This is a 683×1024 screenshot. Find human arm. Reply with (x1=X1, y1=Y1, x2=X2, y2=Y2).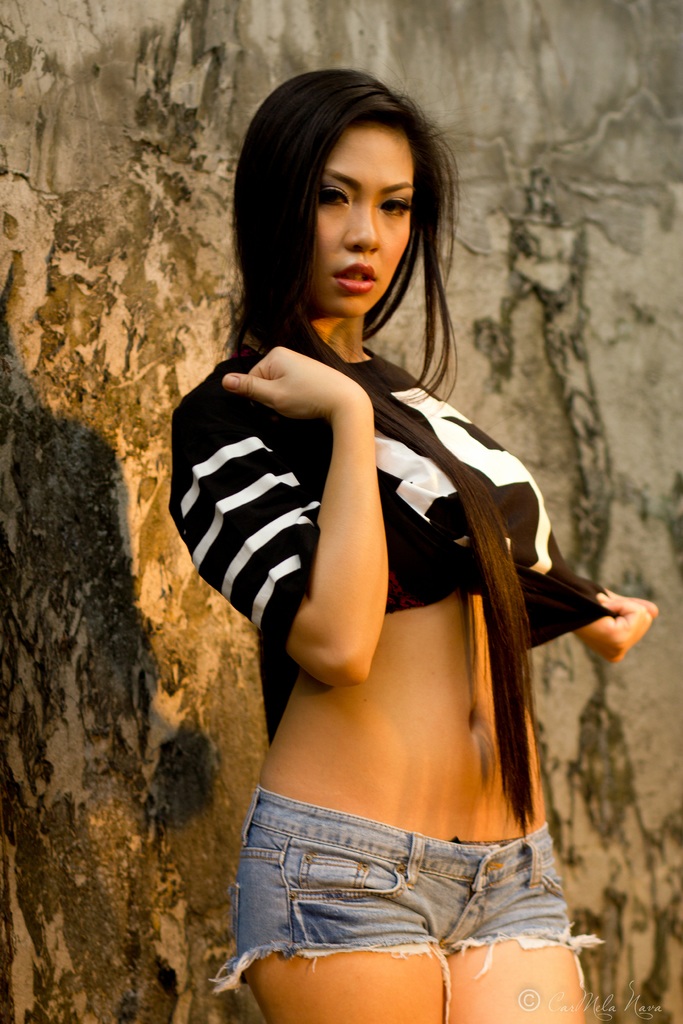
(x1=167, y1=349, x2=386, y2=685).
